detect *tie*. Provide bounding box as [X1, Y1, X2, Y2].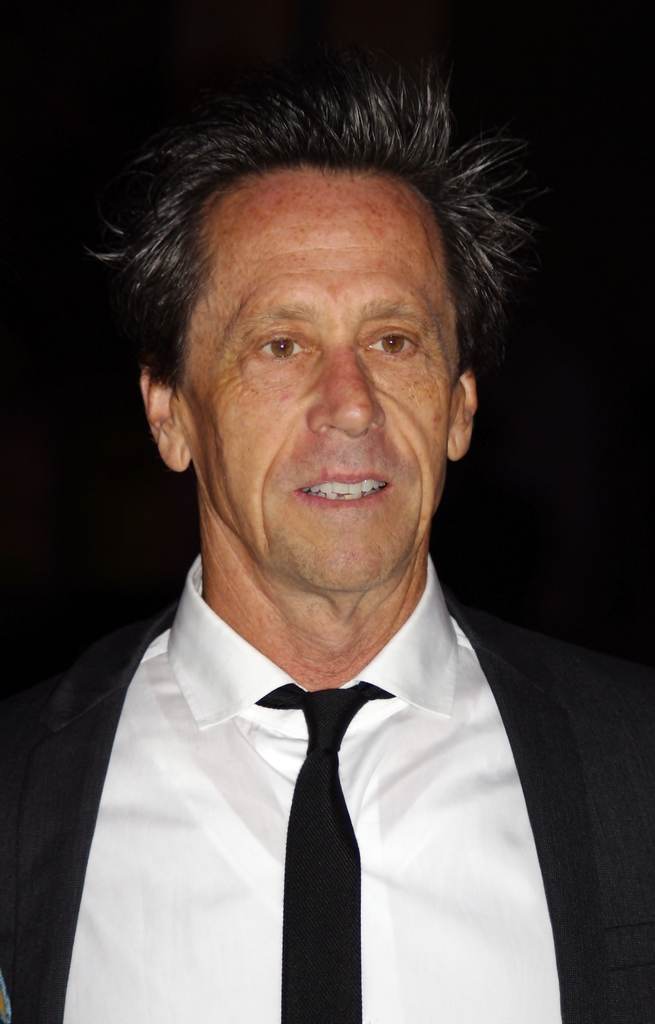
[249, 680, 389, 1023].
